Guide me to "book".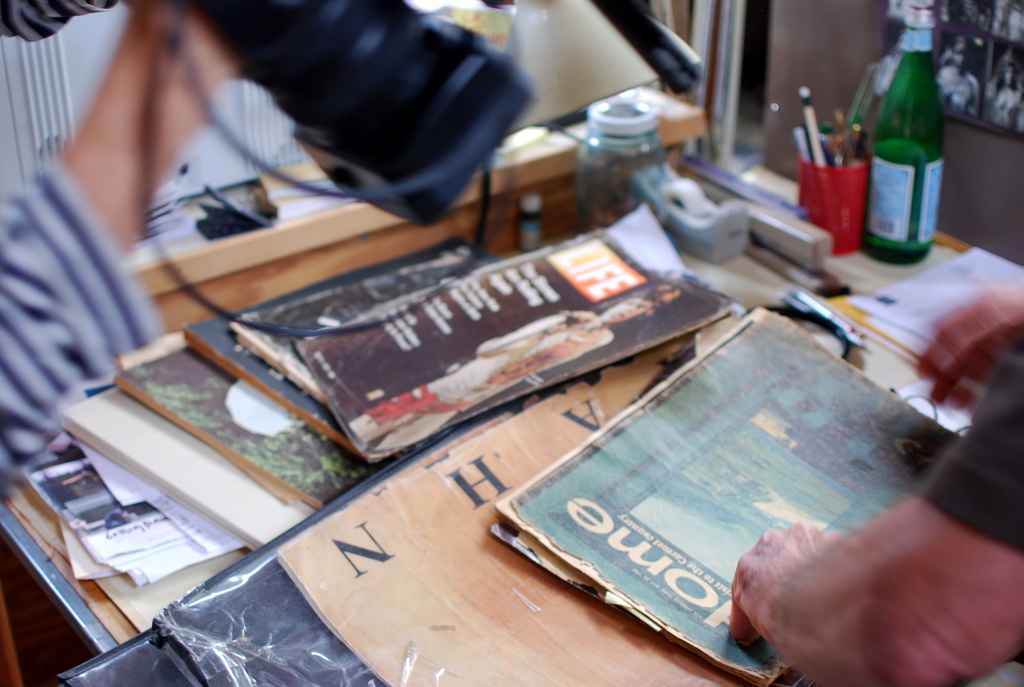
Guidance: locate(180, 229, 499, 470).
